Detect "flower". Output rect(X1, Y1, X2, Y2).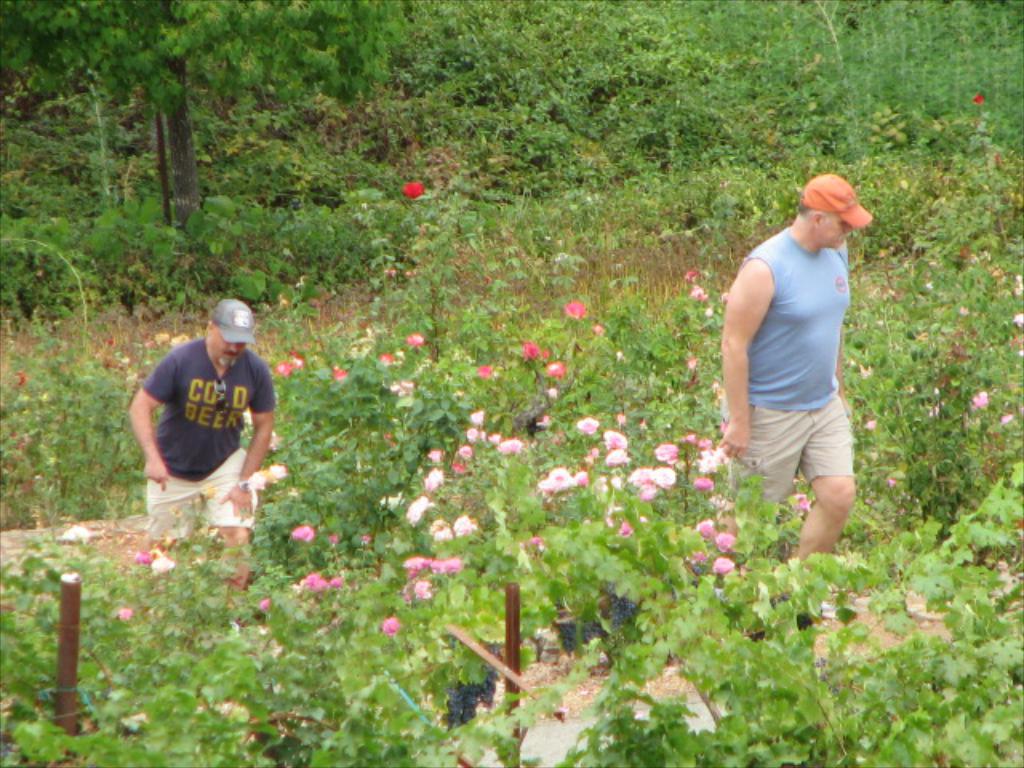
rect(469, 408, 491, 429).
